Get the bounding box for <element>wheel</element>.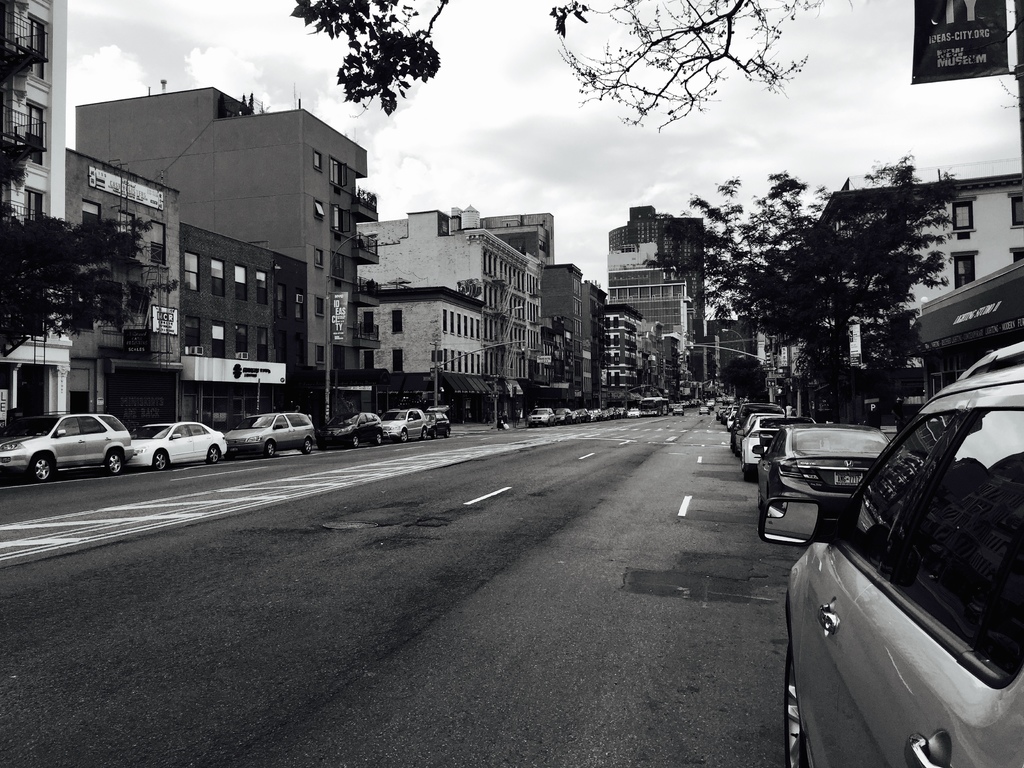
BBox(266, 438, 276, 458).
